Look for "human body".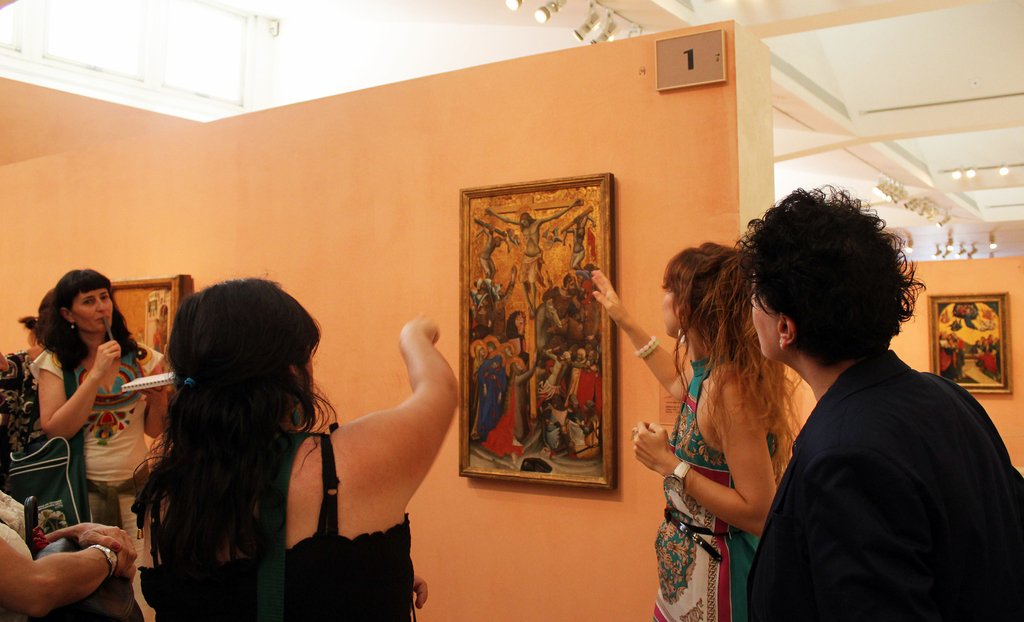
Found: (left=3, top=494, right=147, bottom=617).
